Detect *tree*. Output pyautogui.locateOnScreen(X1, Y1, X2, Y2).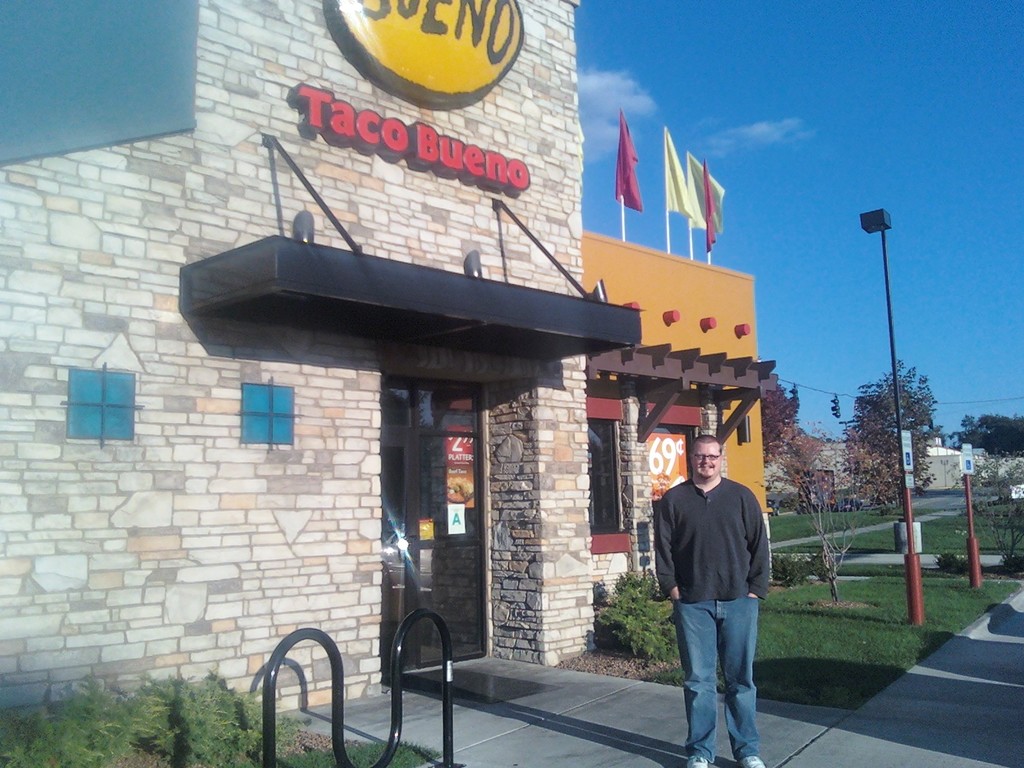
pyautogui.locateOnScreen(948, 415, 1023, 457).
